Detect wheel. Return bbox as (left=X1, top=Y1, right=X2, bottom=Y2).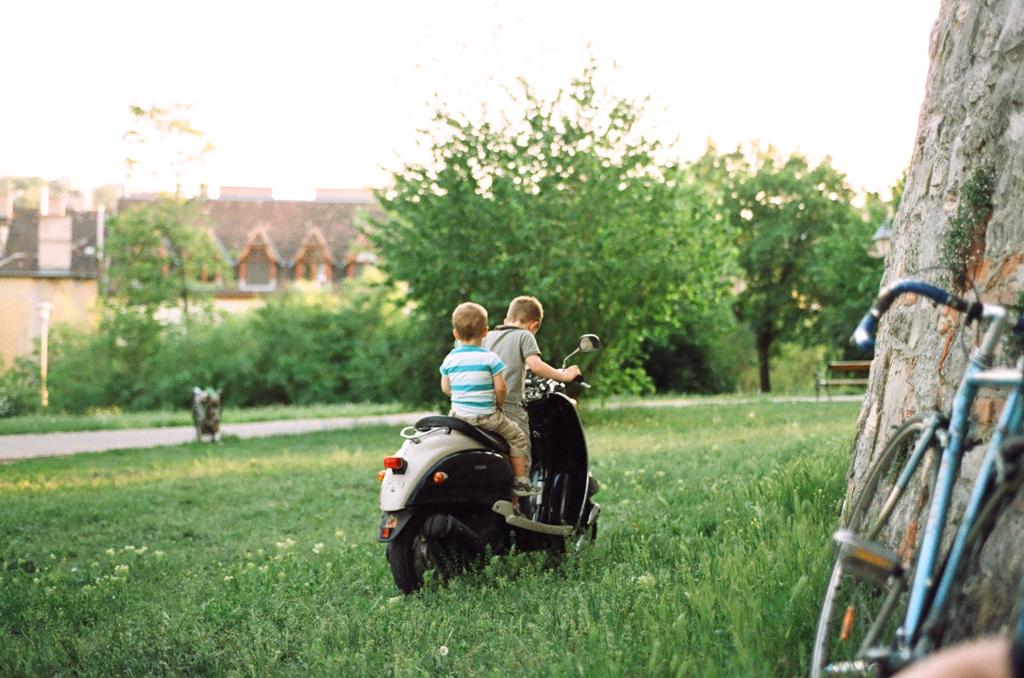
(left=928, top=467, right=1023, bottom=656).
